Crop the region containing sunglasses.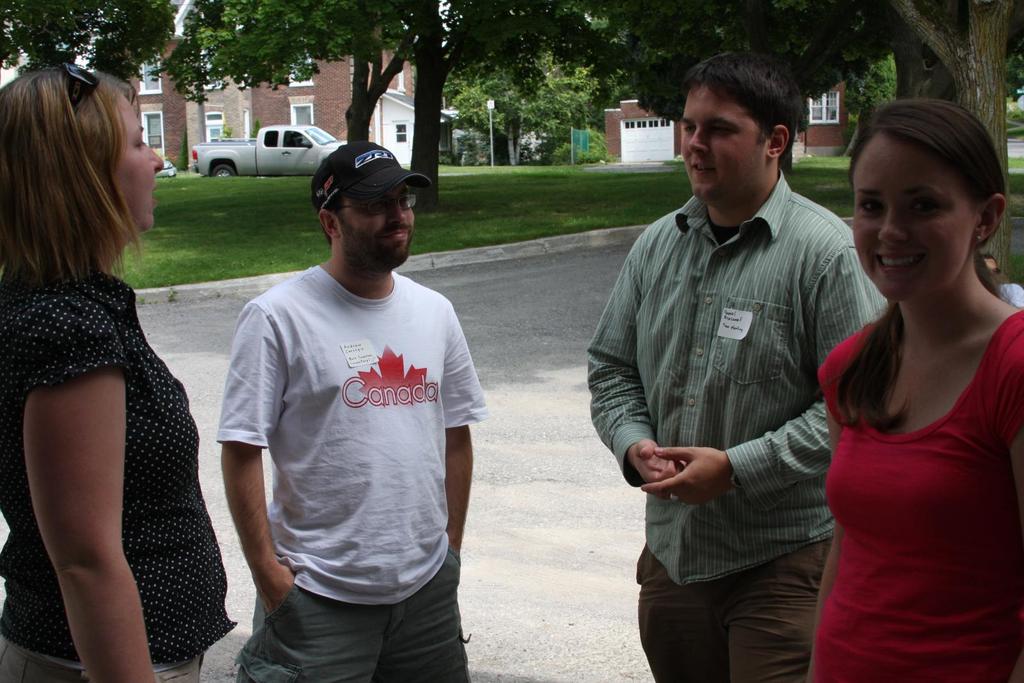
Crop region: 57 66 95 106.
